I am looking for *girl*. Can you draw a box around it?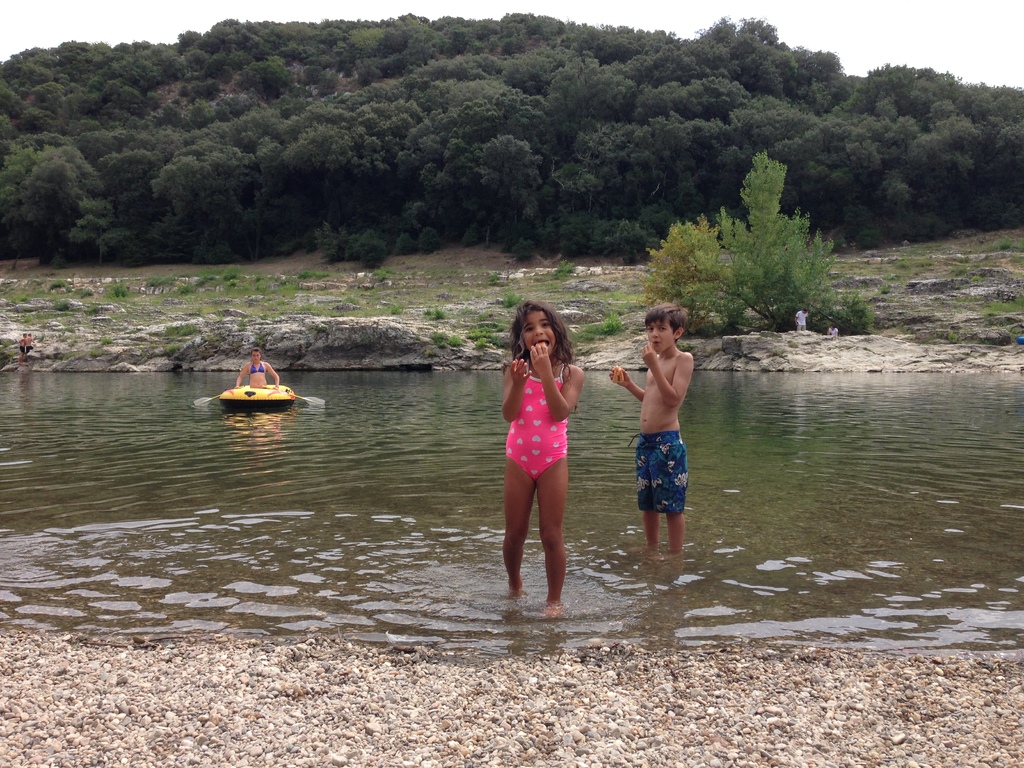
Sure, the bounding box is pyautogui.locateOnScreen(502, 302, 585, 623).
